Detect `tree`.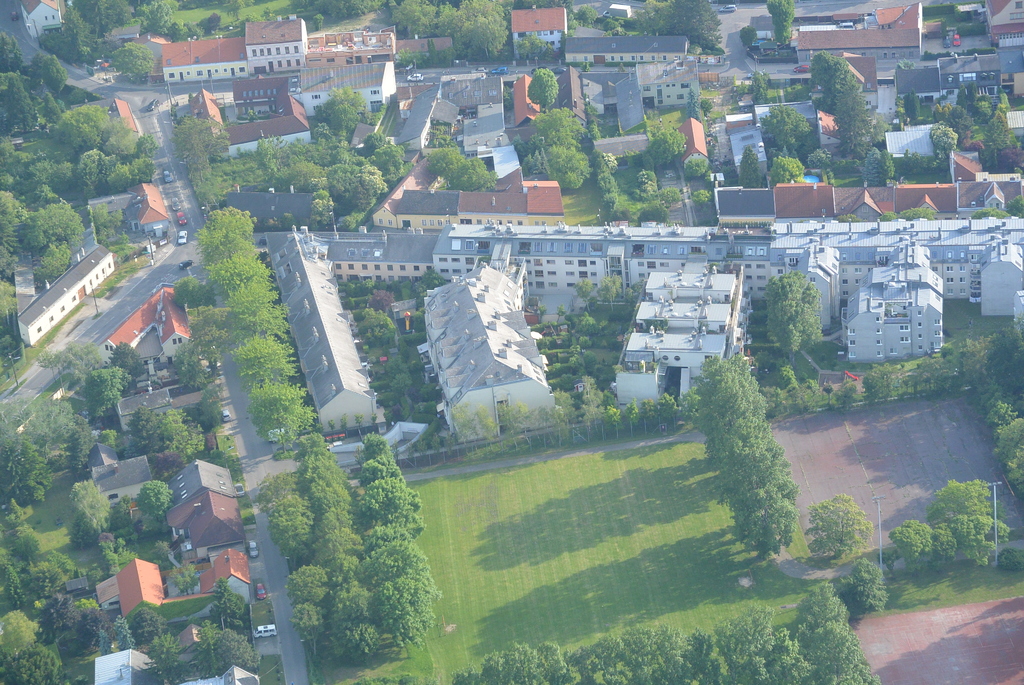
Detected at box(514, 34, 544, 59).
